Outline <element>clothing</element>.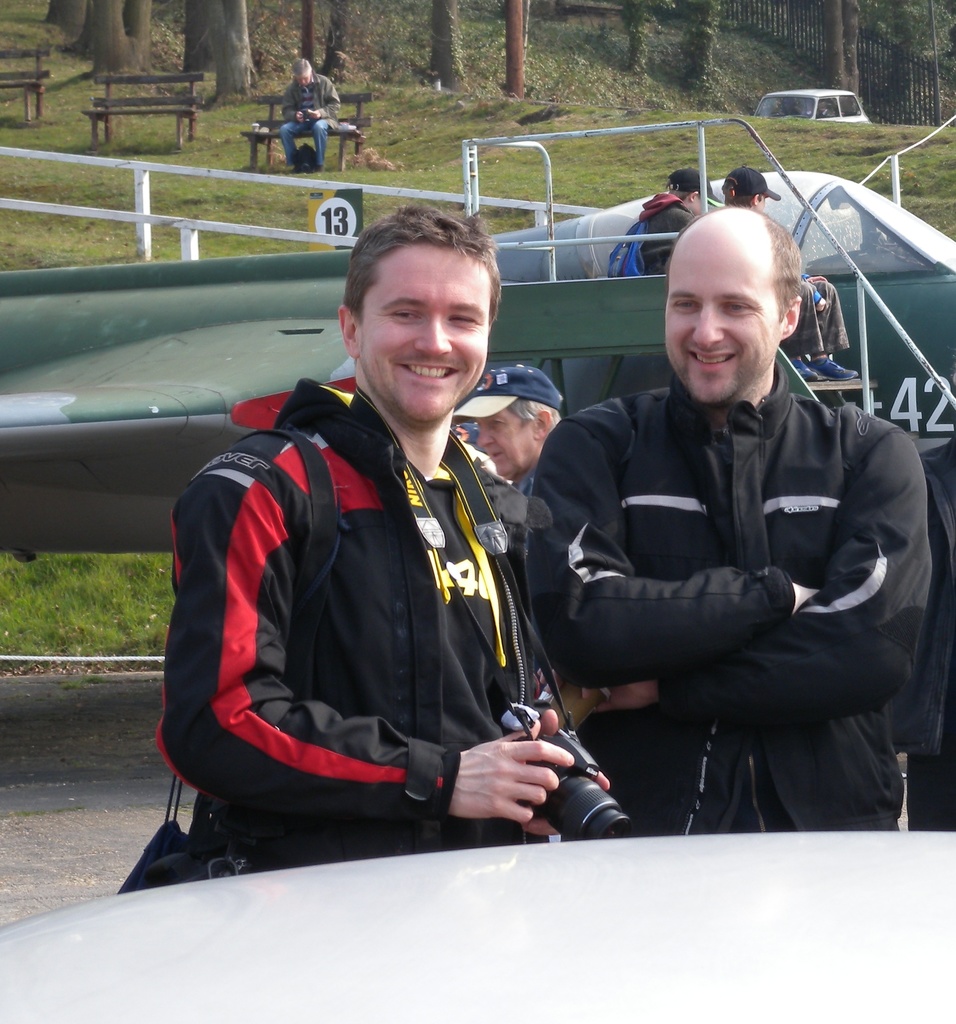
Outline: [778,273,850,355].
